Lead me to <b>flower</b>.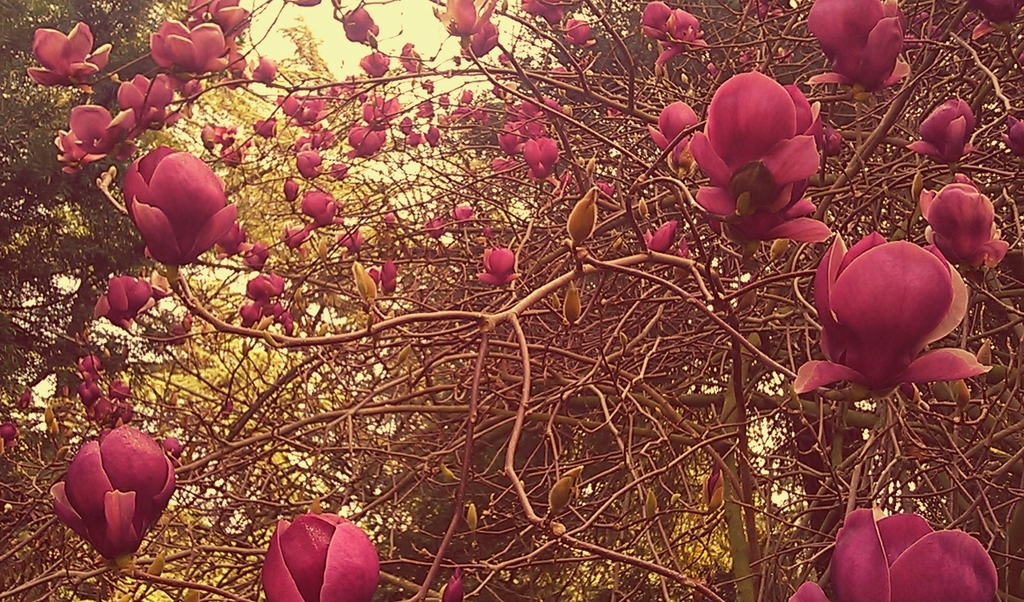
Lead to select_region(643, 68, 827, 251).
